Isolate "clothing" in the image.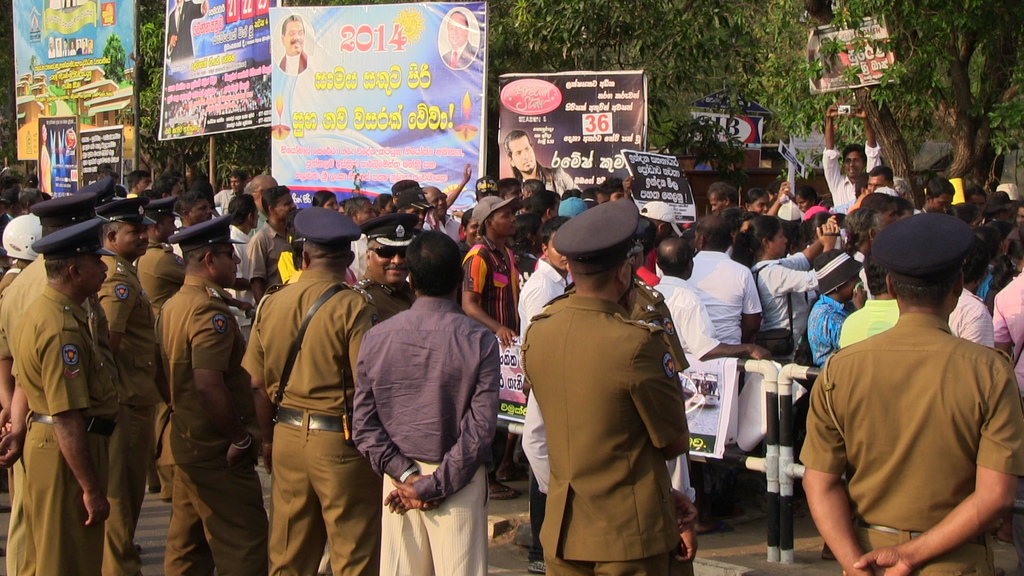
Isolated region: 511,249,577,556.
